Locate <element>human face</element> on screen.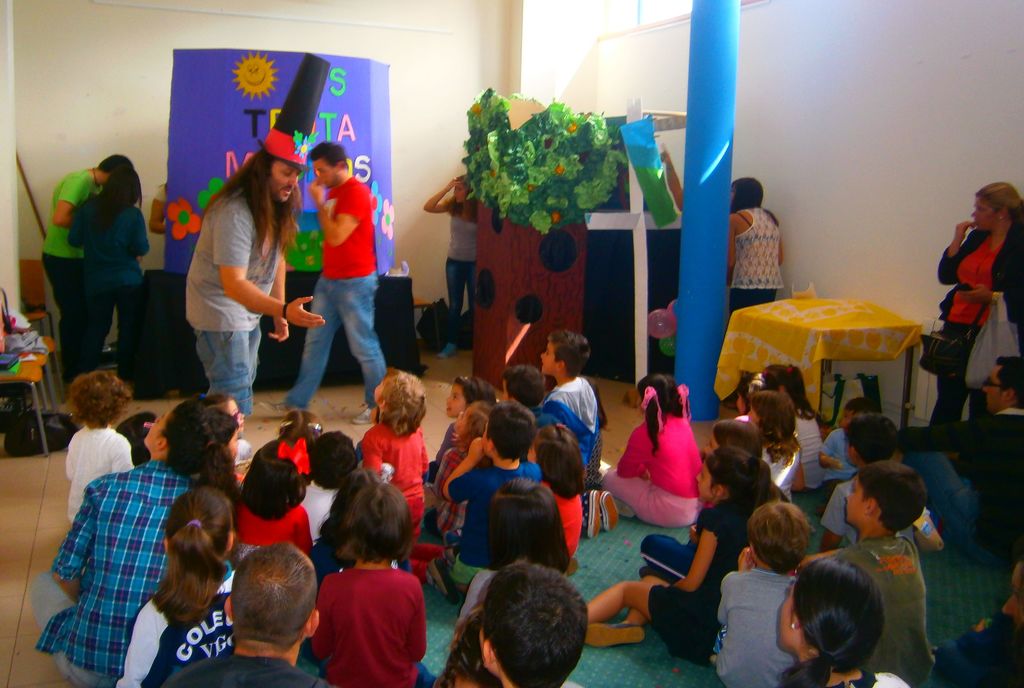
On screen at 538,342,552,379.
